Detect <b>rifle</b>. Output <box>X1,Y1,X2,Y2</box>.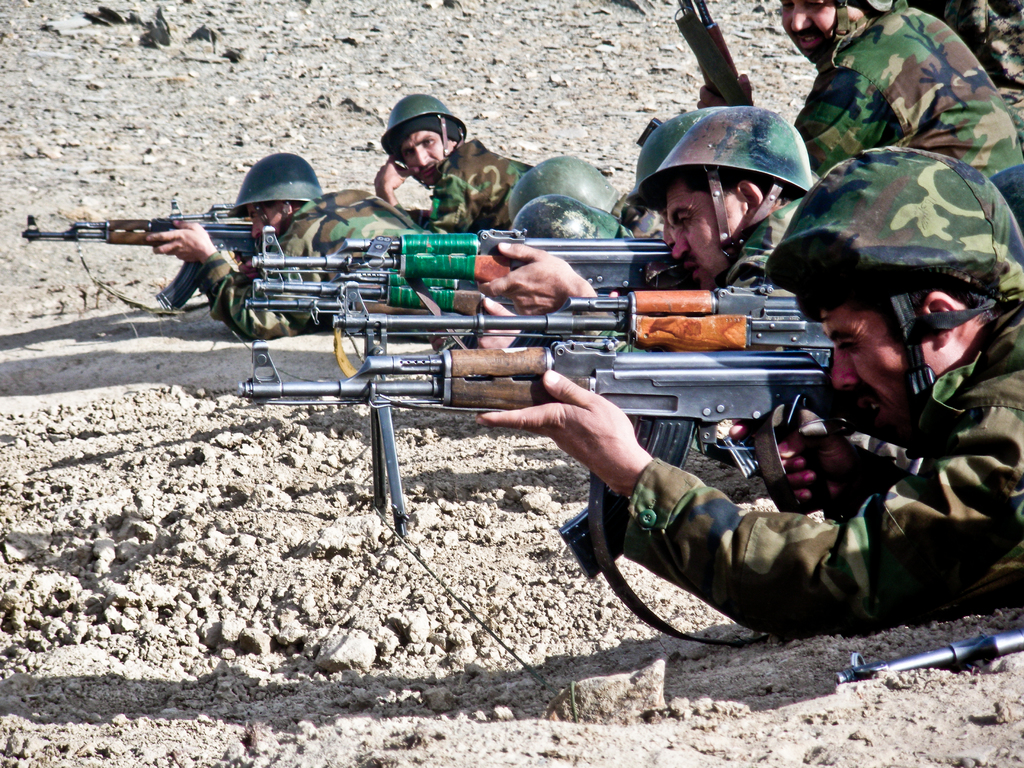
<box>14,192,265,319</box>.
